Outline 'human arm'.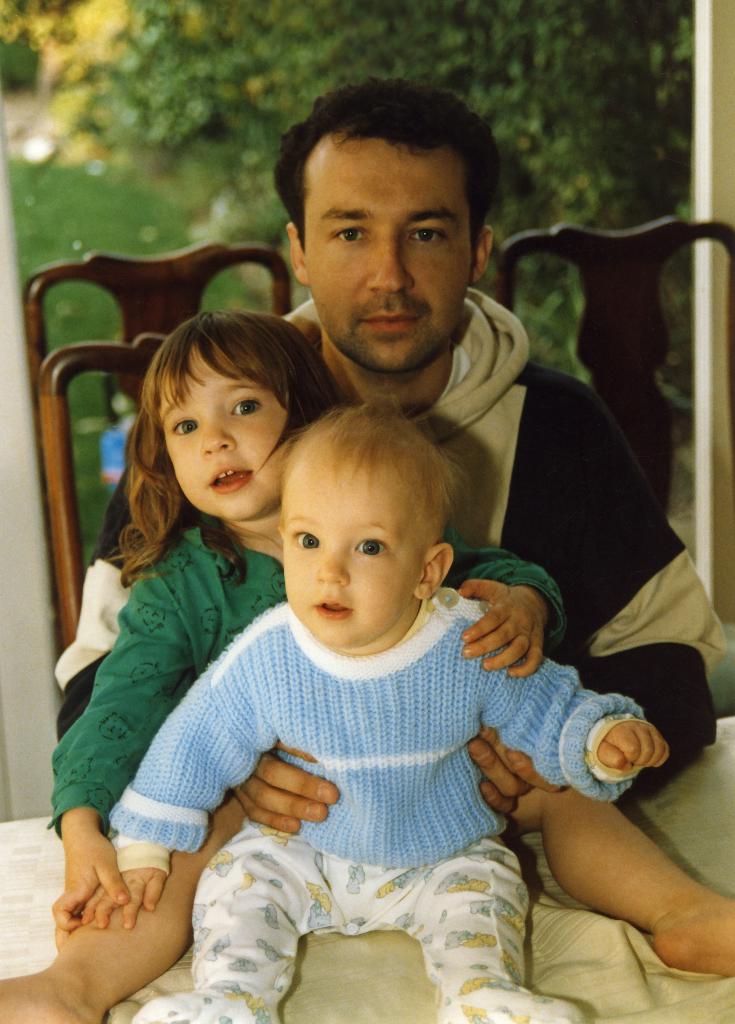
Outline: detection(80, 604, 276, 929).
